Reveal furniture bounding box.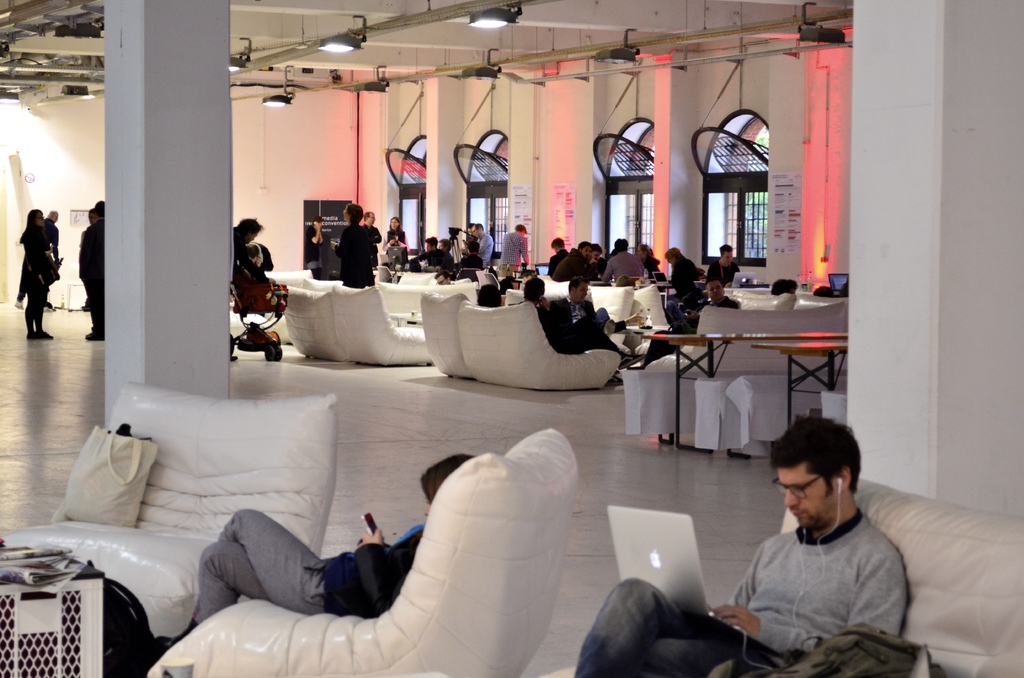
Revealed: rect(728, 369, 808, 452).
